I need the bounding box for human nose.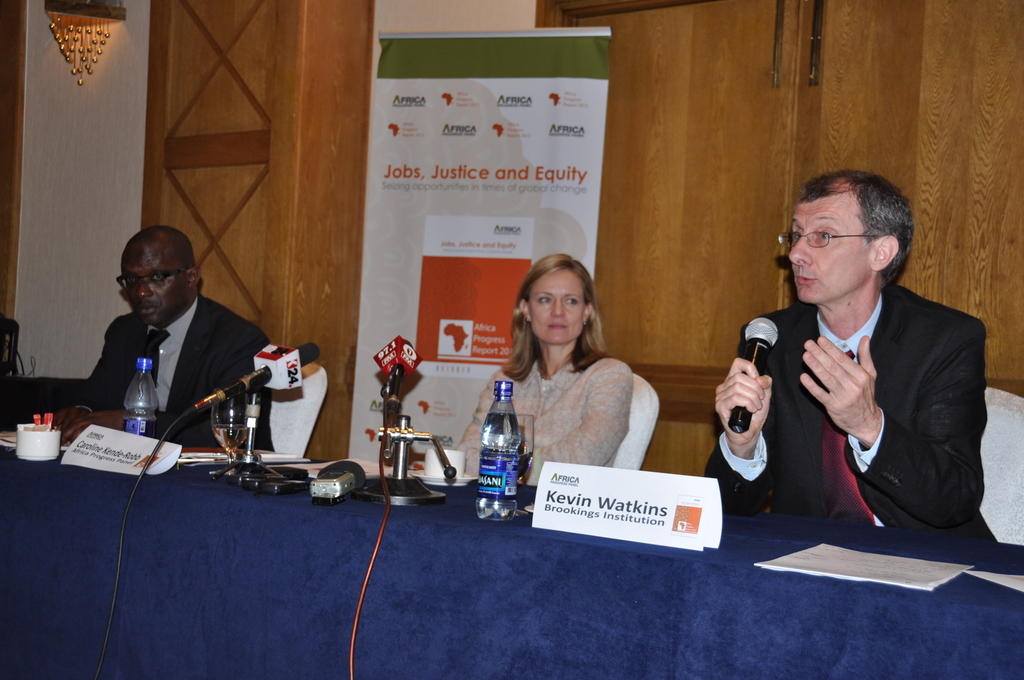
Here it is: left=138, top=282, right=154, bottom=300.
